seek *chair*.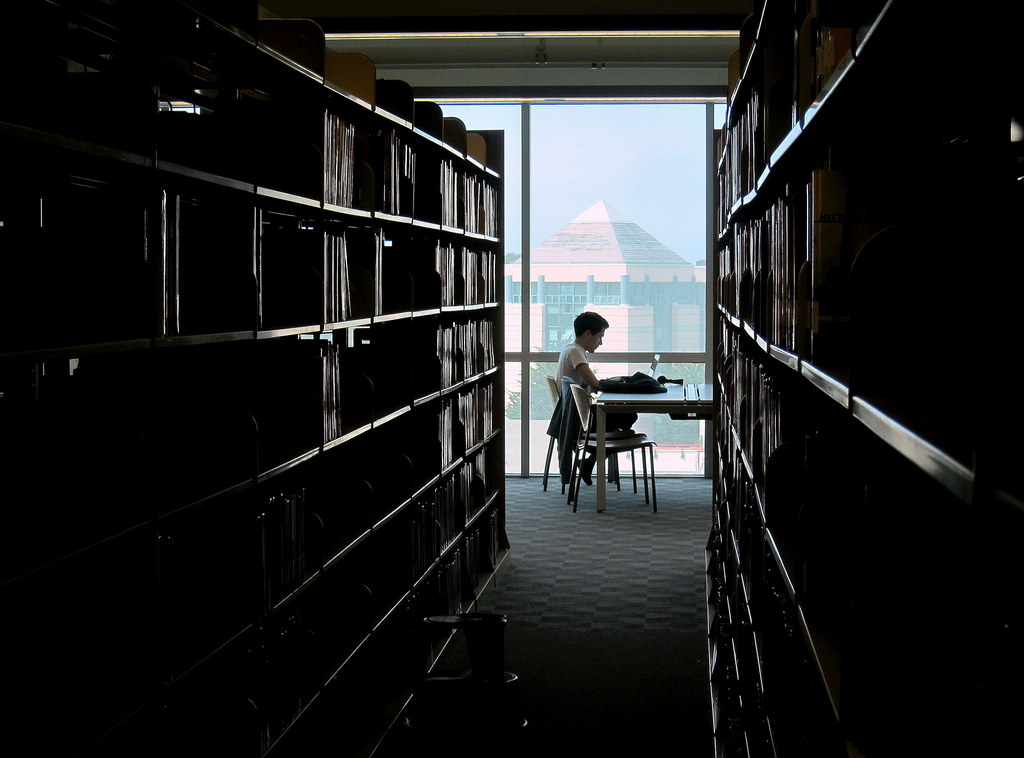
[left=568, top=383, right=657, bottom=512].
